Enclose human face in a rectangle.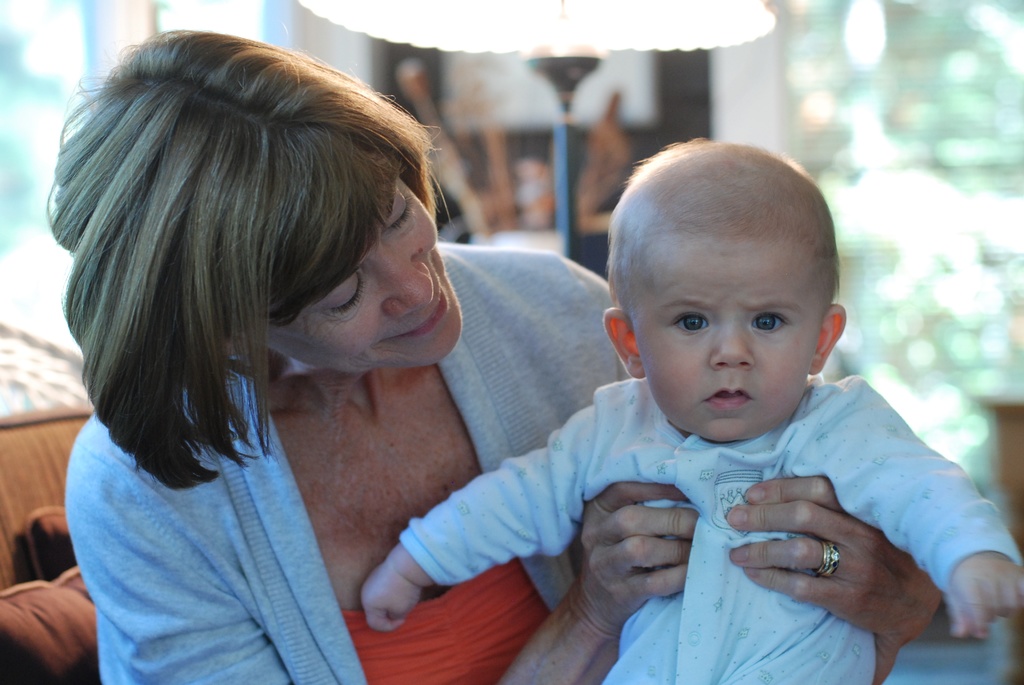
bbox=[633, 238, 824, 441].
